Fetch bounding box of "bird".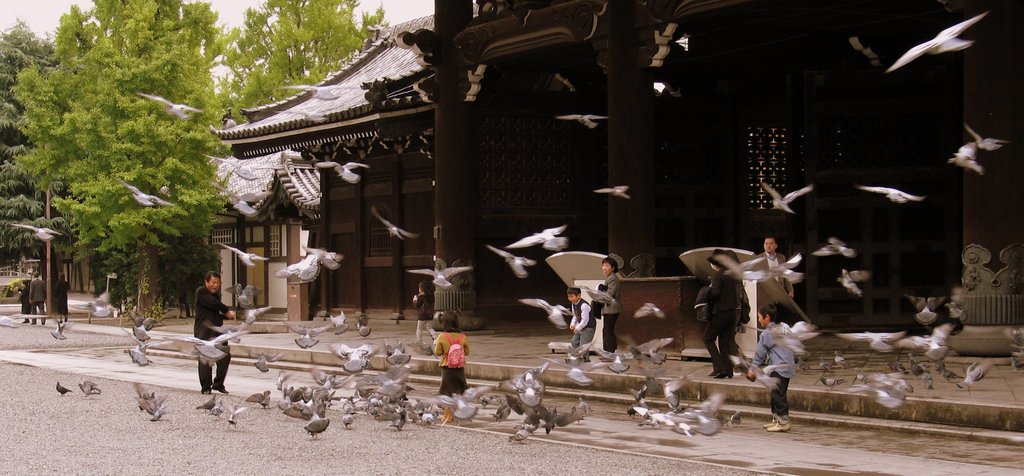
Bbox: {"left": 209, "top": 402, "right": 224, "bottom": 416}.
